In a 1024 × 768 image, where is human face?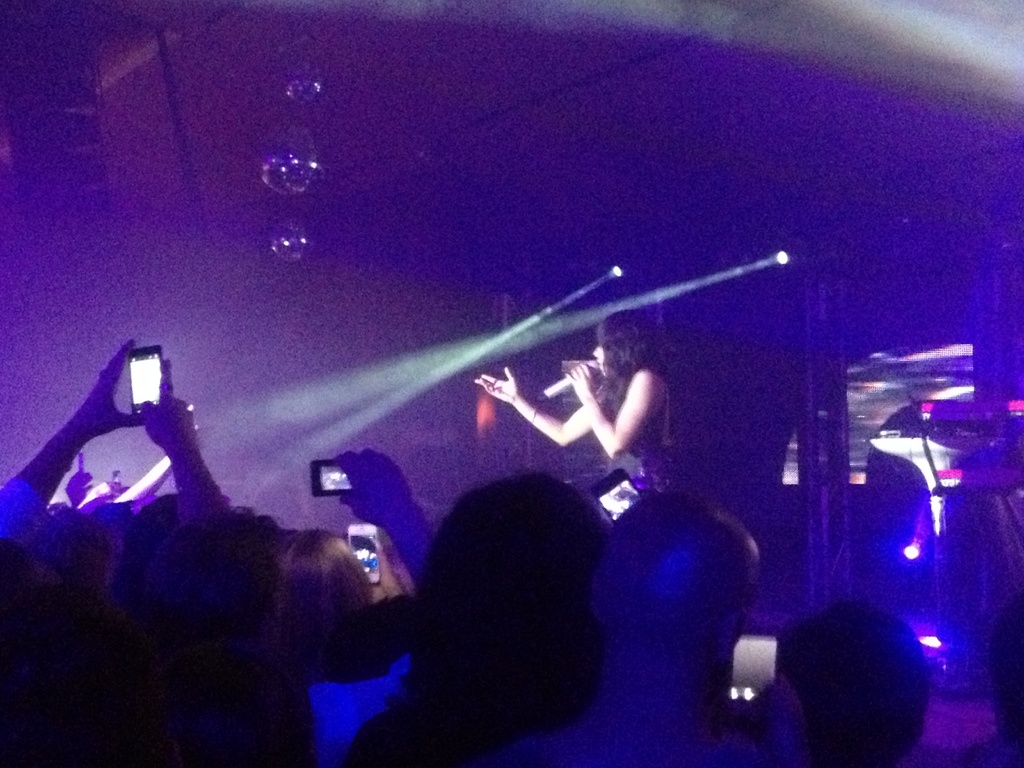
Rect(593, 342, 609, 378).
